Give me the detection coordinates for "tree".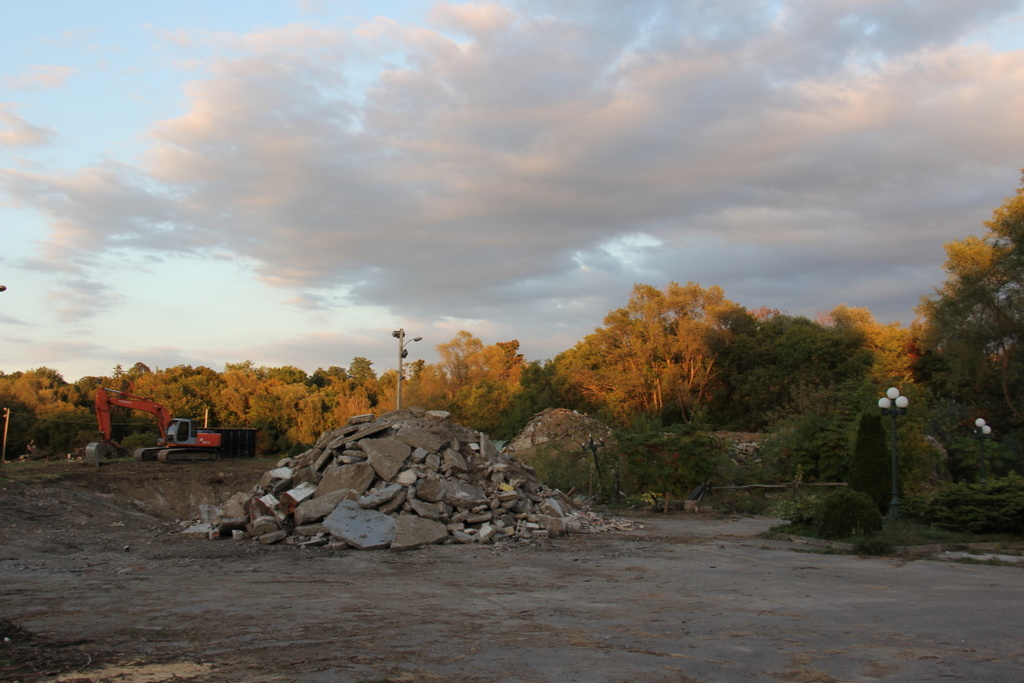
region(817, 299, 935, 386).
